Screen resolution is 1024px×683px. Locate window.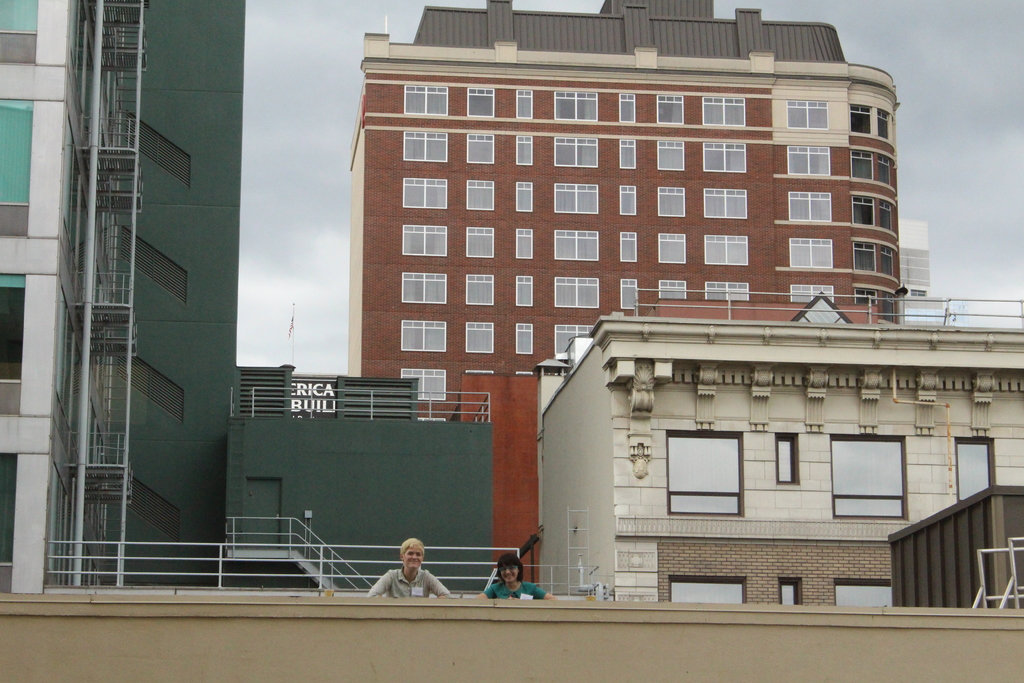
pyautogui.locateOnScreen(852, 286, 876, 305).
